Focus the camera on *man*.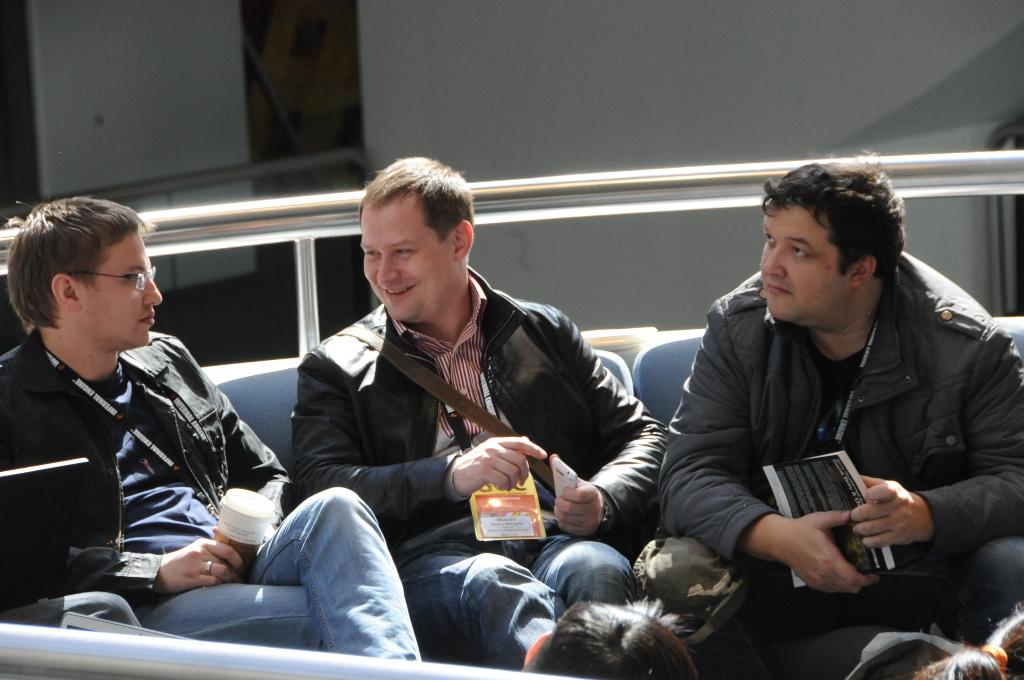
Focus region: left=282, top=158, right=675, bottom=677.
